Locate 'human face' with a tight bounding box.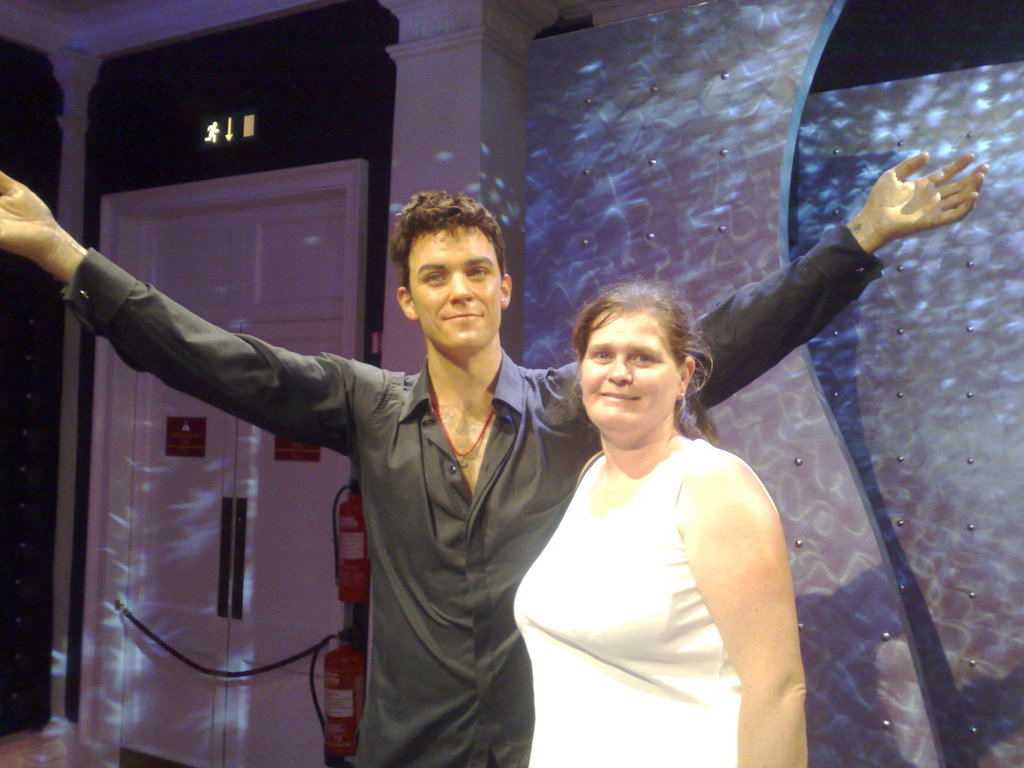
(580,309,679,432).
